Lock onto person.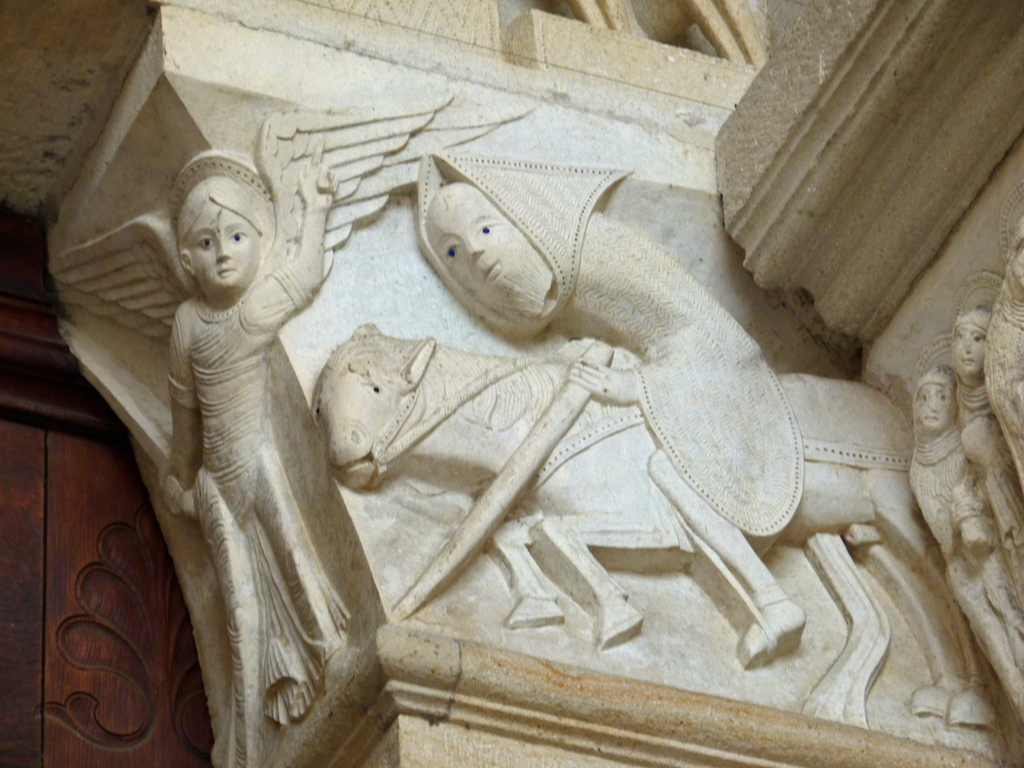
Locked: left=909, top=371, right=1023, bottom=717.
